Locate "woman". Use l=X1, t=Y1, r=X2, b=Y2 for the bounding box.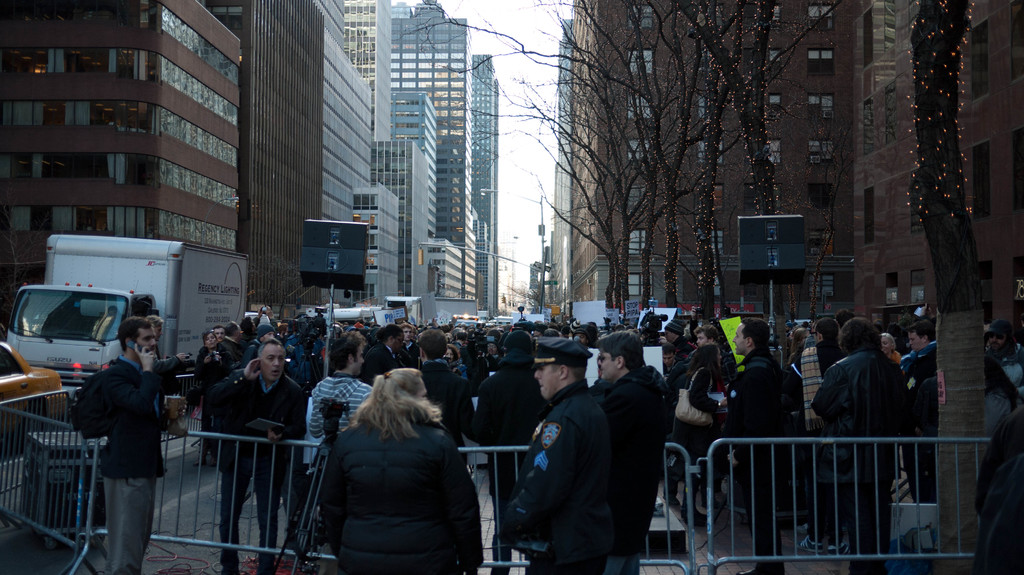
l=309, t=365, r=488, b=574.
